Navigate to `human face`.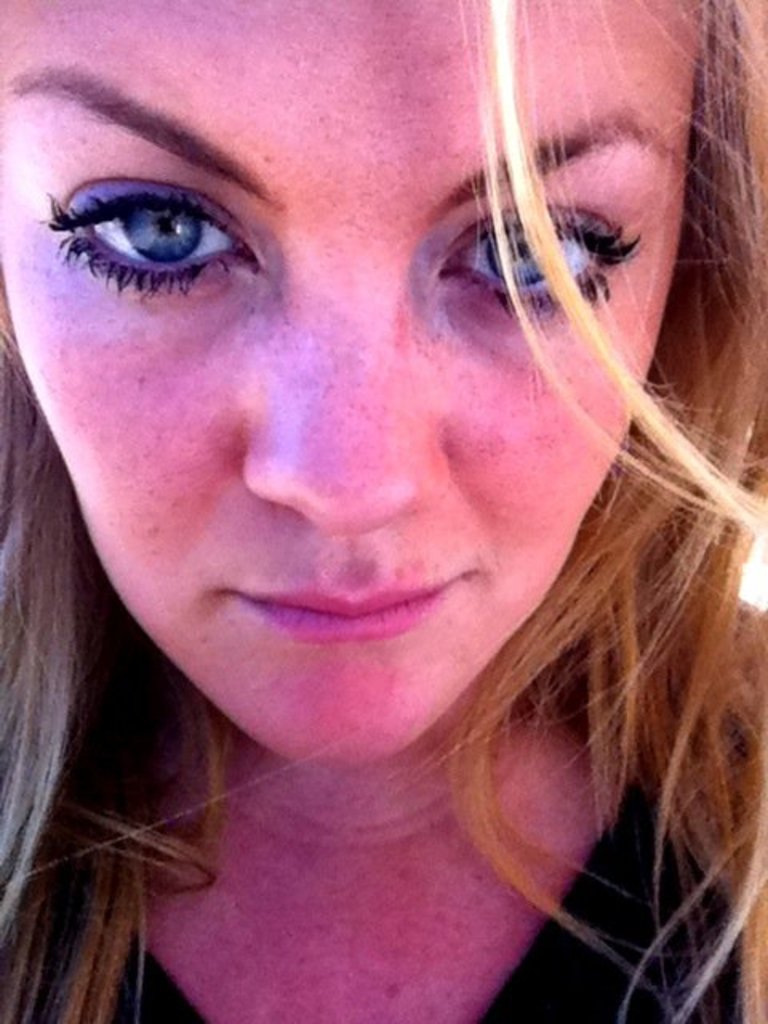
Navigation target: bbox=[0, 0, 712, 768].
